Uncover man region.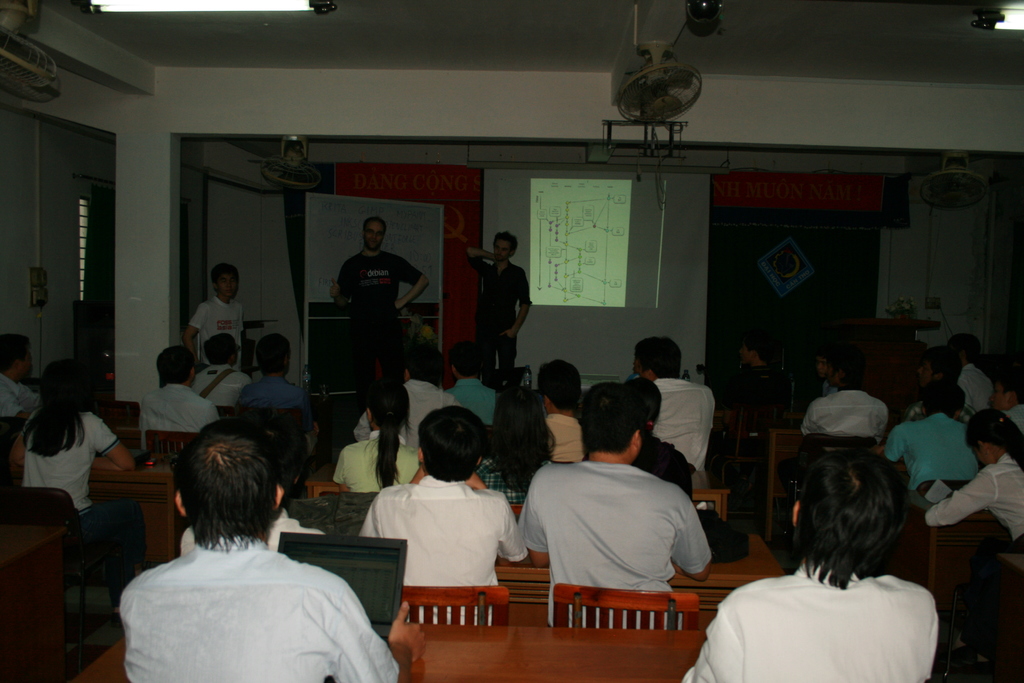
Uncovered: 633,336,714,494.
